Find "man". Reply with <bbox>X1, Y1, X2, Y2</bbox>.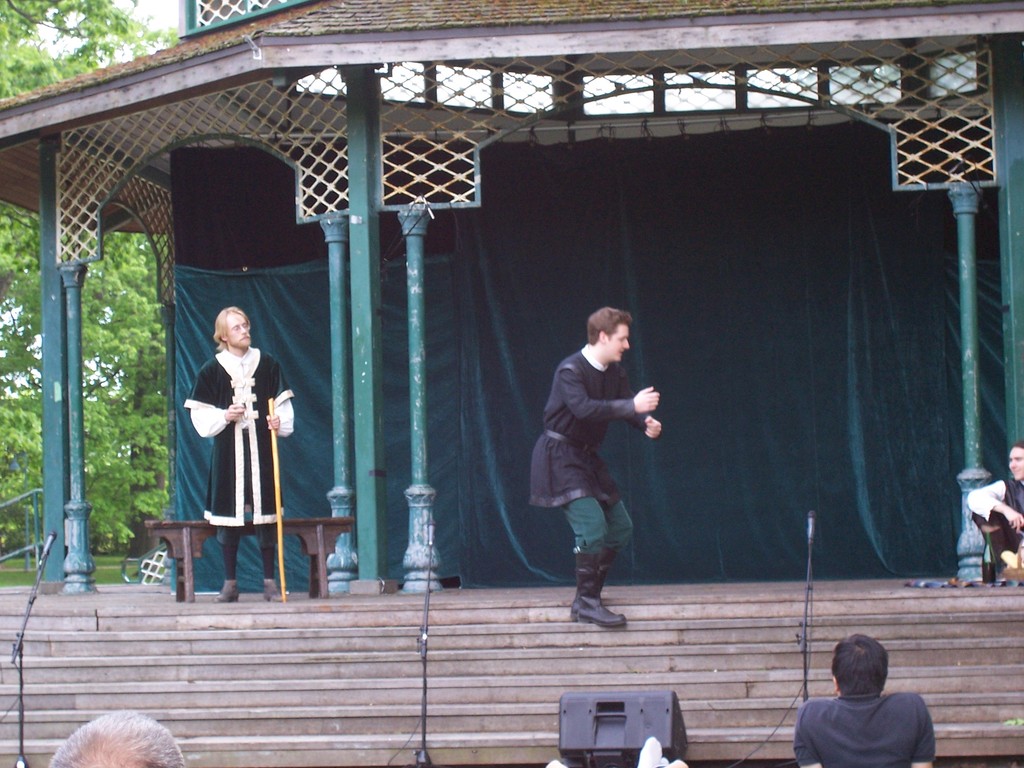
<bbox>790, 642, 932, 766</bbox>.
